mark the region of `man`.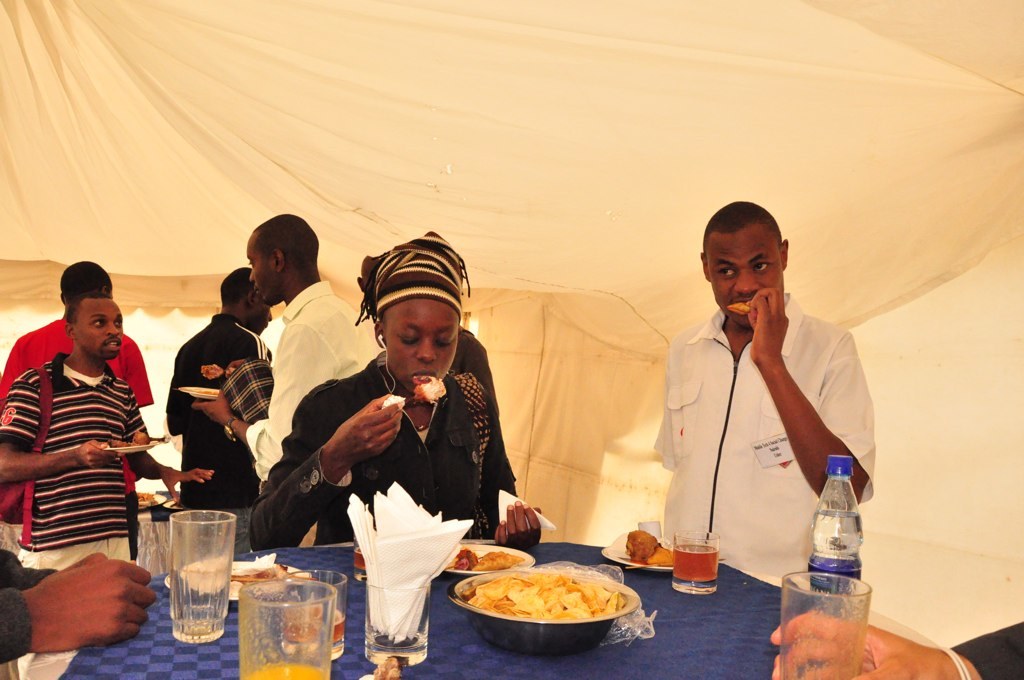
Region: select_region(651, 207, 896, 597).
